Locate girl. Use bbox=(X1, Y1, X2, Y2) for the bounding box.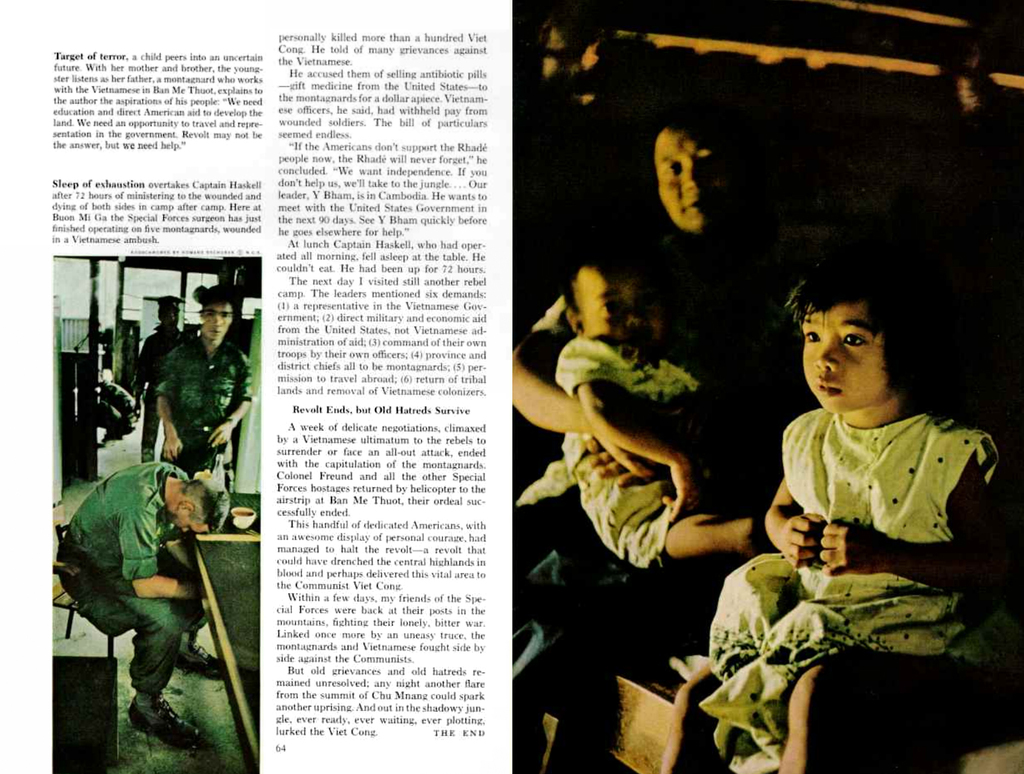
bbox=(710, 259, 1004, 773).
